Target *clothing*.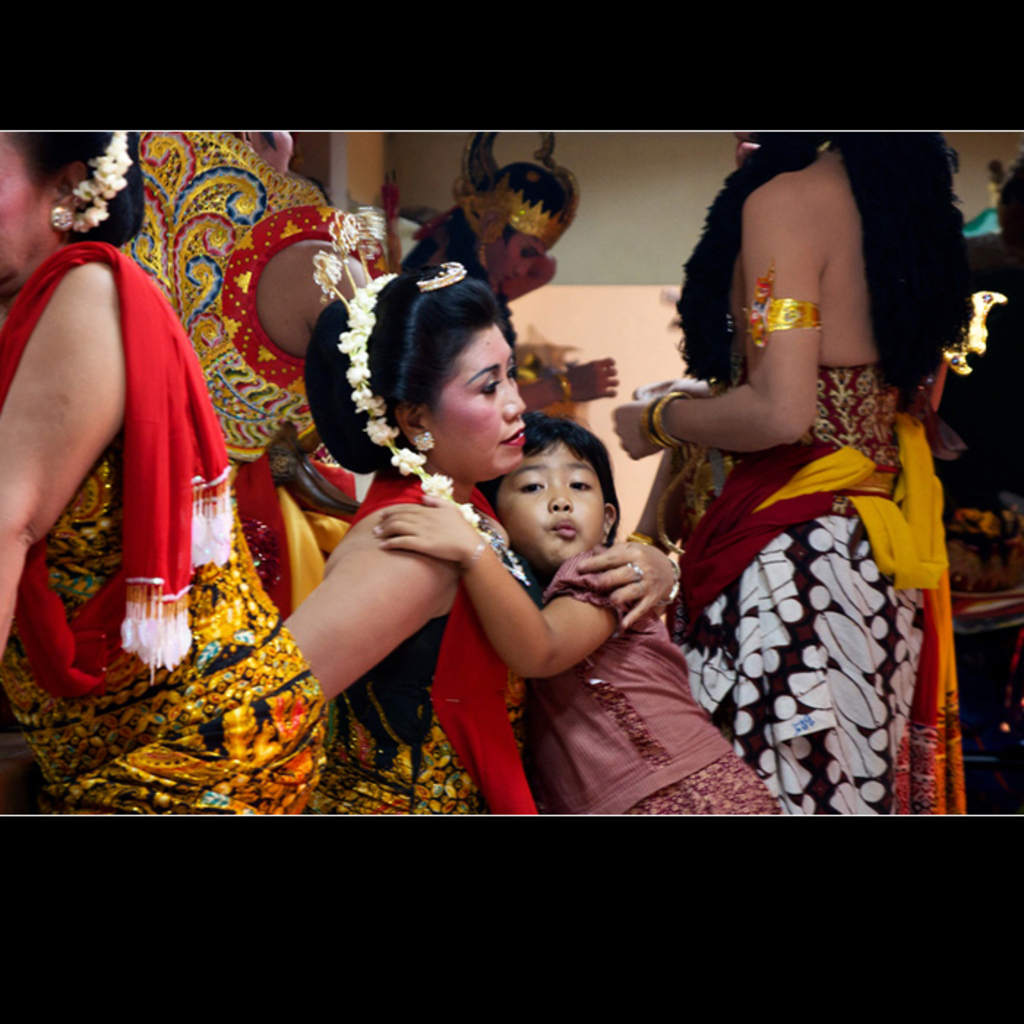
Target region: (655,353,968,816).
